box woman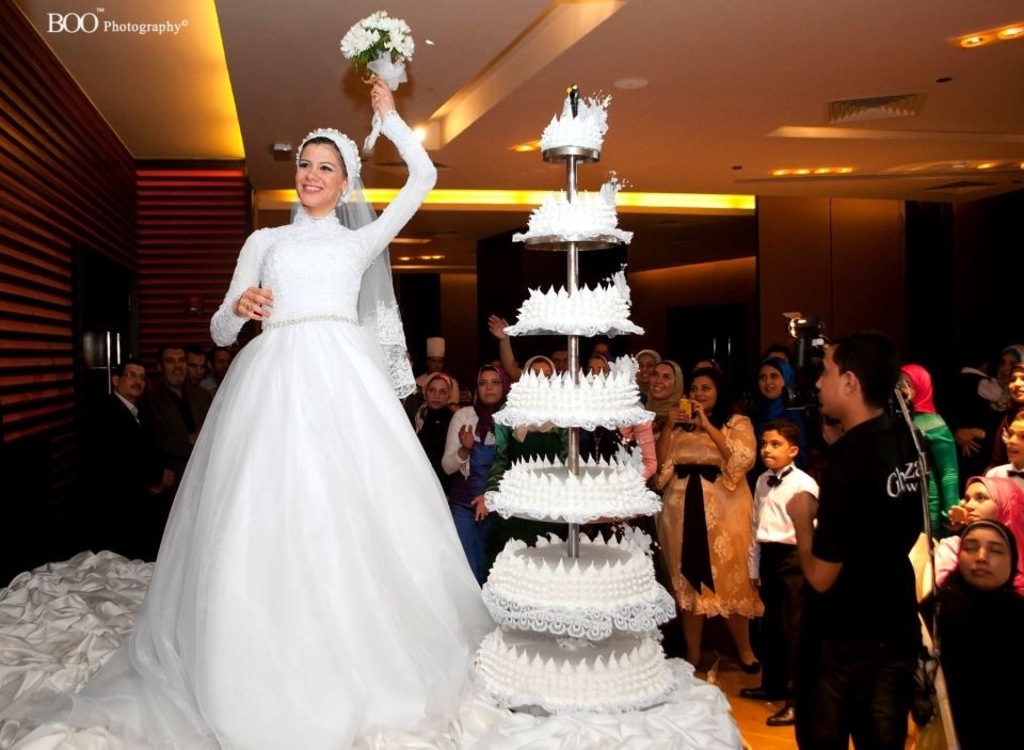
{"left": 411, "top": 374, "right": 455, "bottom": 456}
